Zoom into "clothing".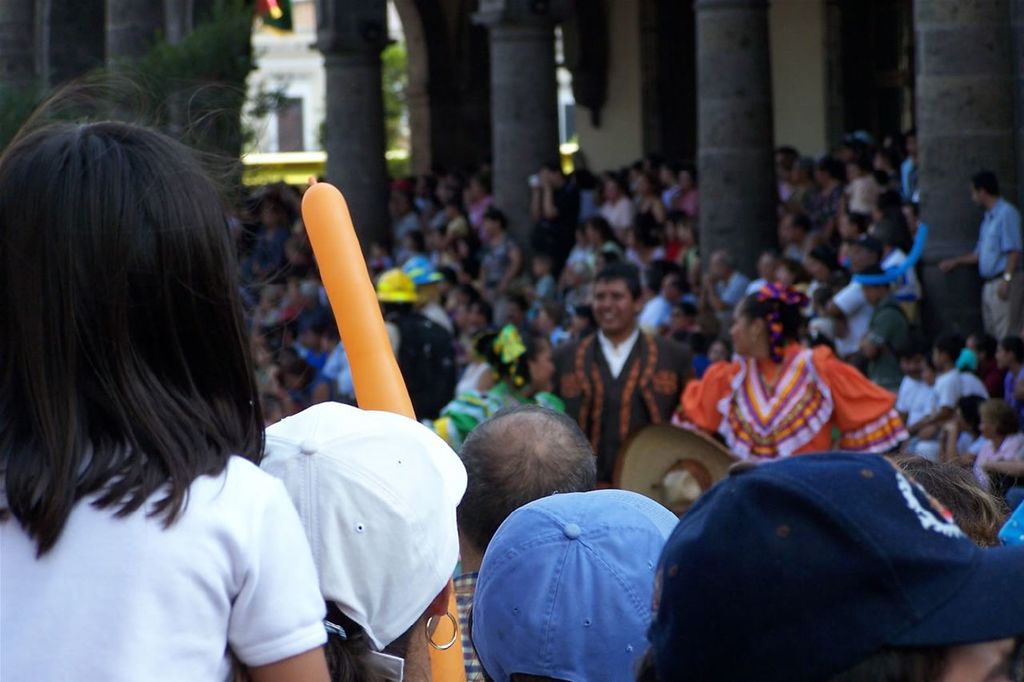
Zoom target: region(936, 367, 958, 443).
